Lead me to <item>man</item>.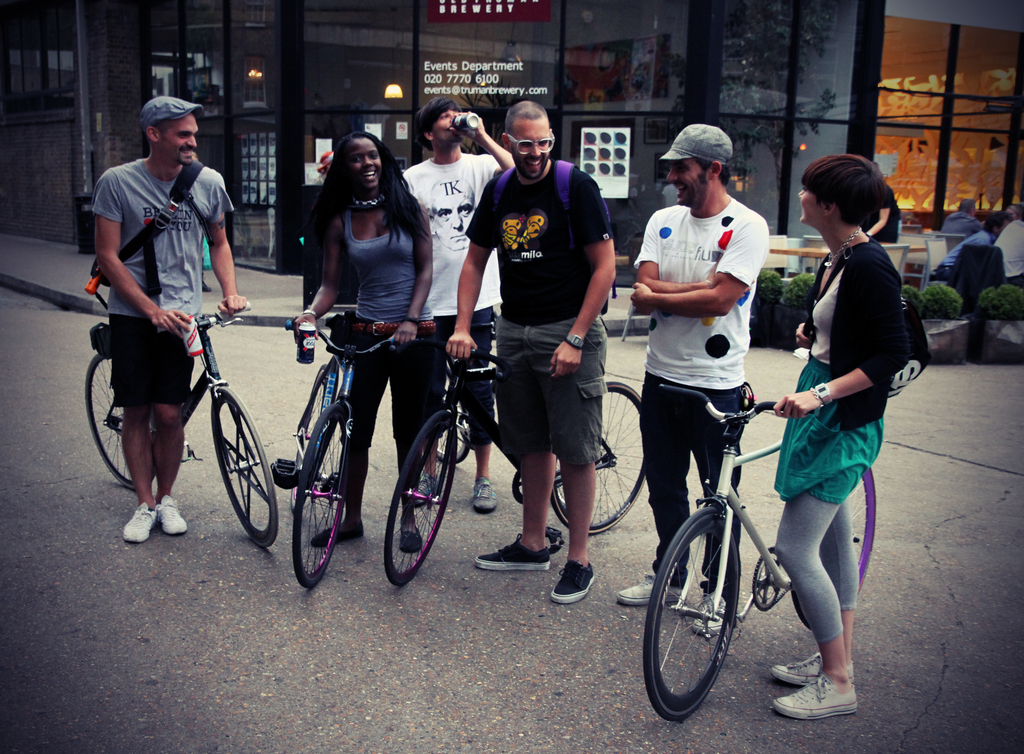
Lead to bbox=(938, 198, 982, 241).
